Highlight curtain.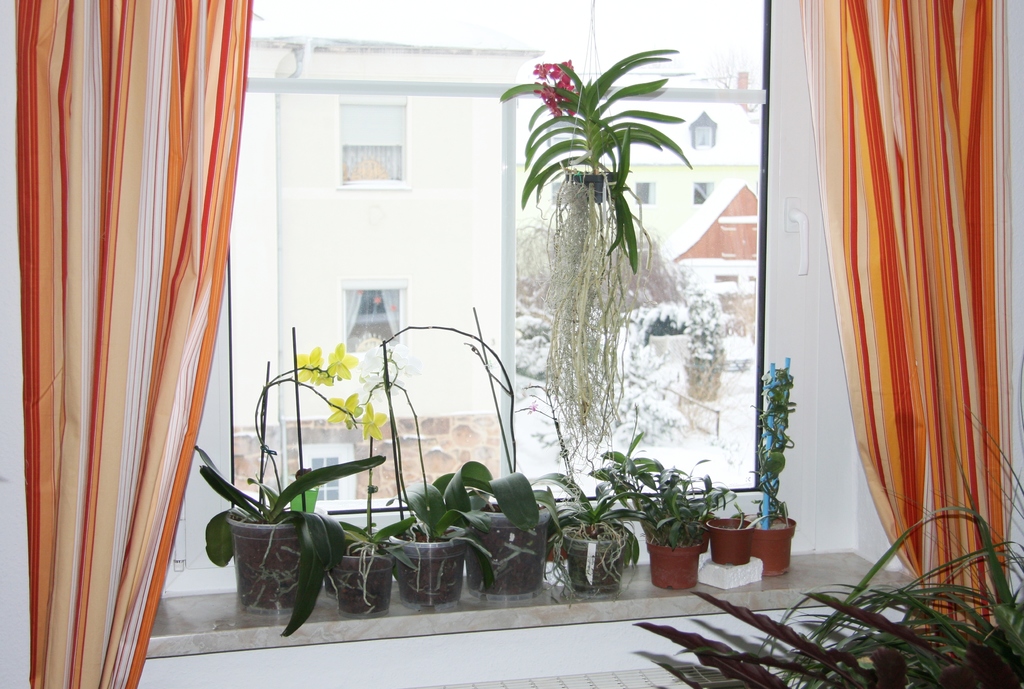
Highlighted region: (left=15, top=0, right=252, bottom=688).
